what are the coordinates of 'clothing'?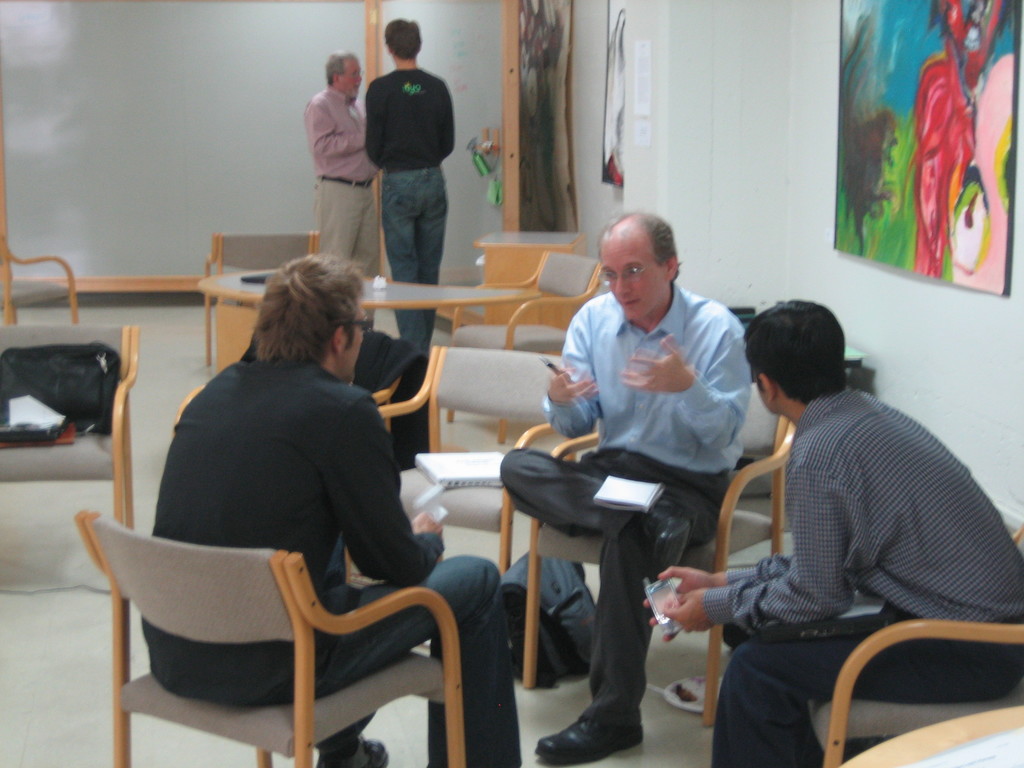
BBox(501, 291, 754, 723).
